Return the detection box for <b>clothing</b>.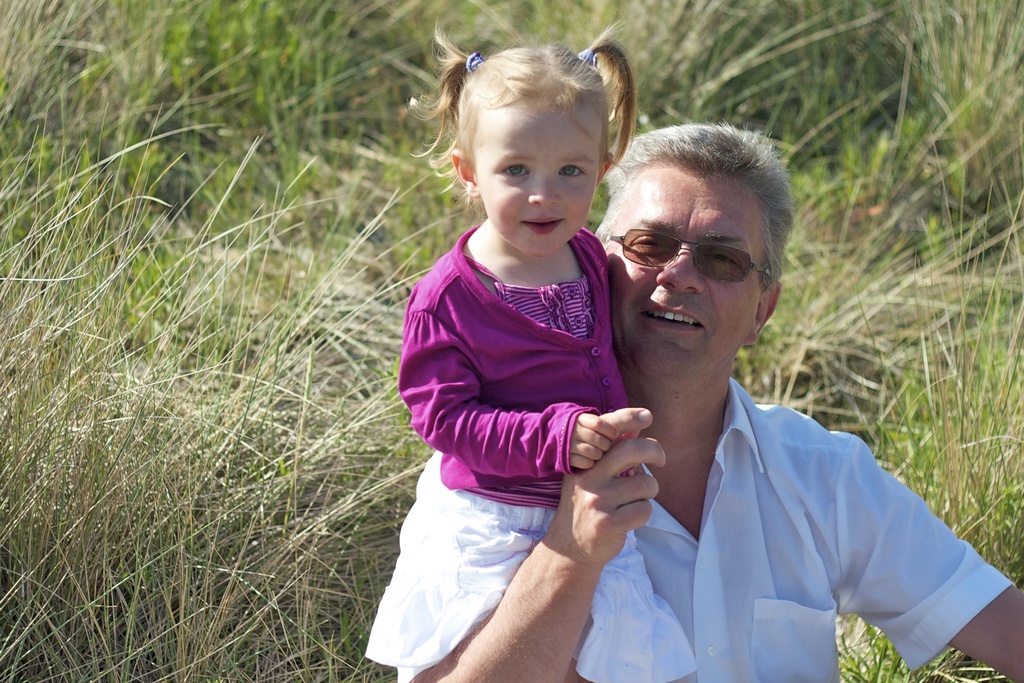
bbox(566, 370, 1011, 681).
